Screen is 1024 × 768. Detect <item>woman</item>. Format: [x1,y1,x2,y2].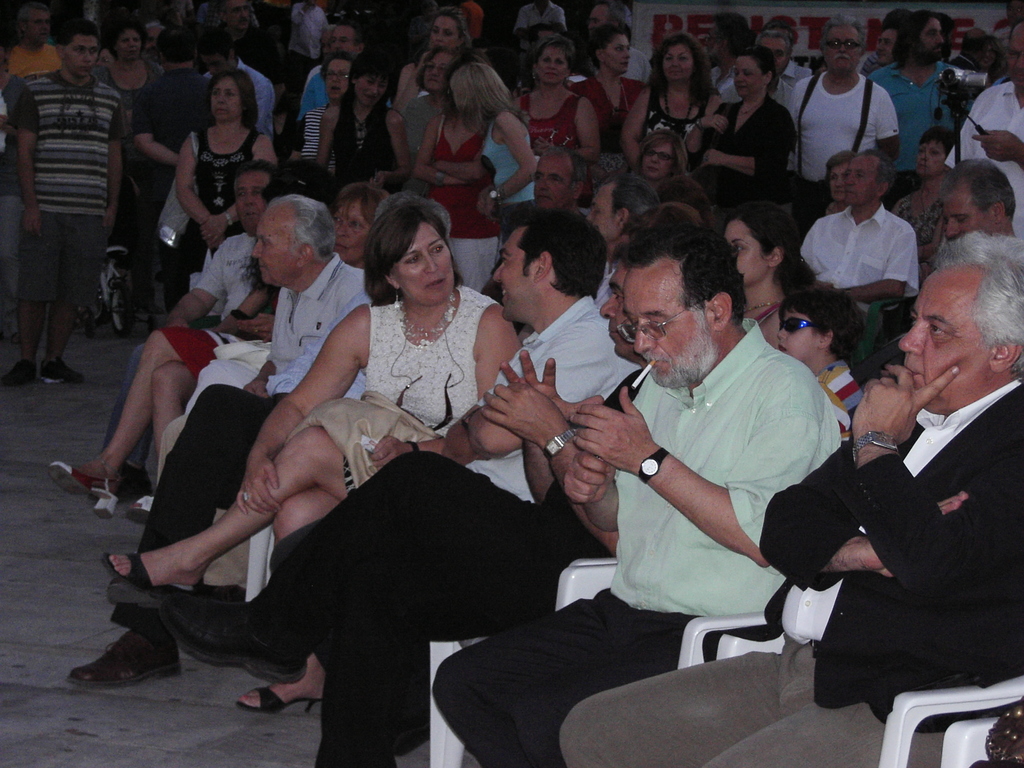
[512,36,600,173].
